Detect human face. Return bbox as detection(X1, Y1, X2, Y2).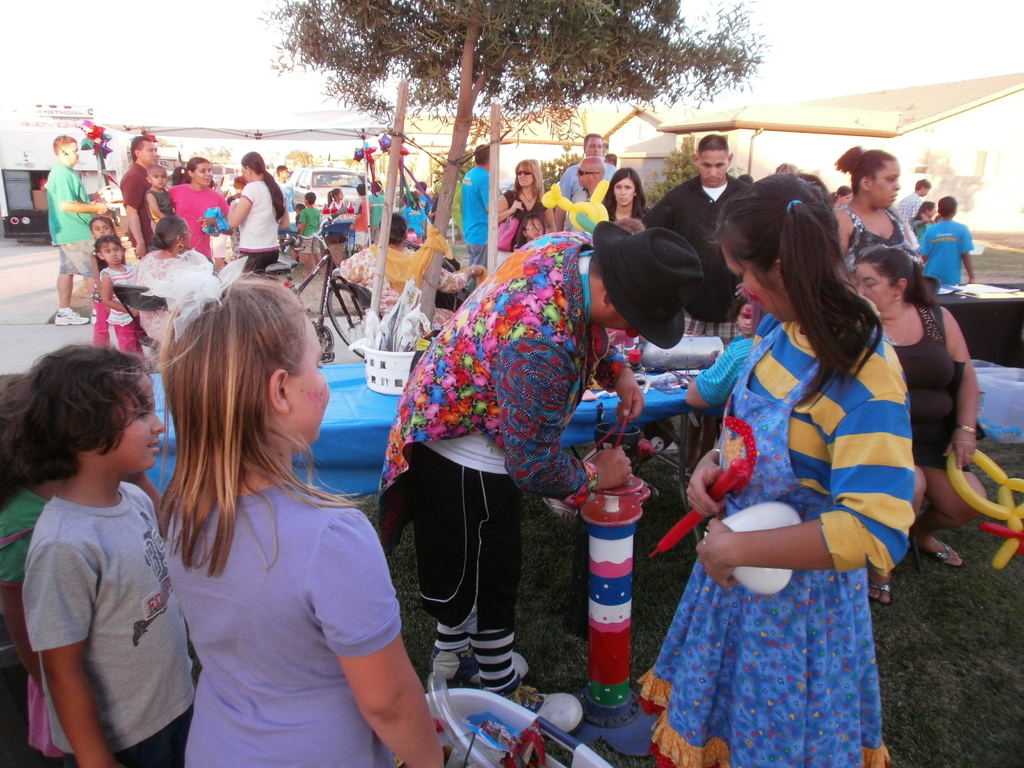
detection(701, 152, 728, 184).
